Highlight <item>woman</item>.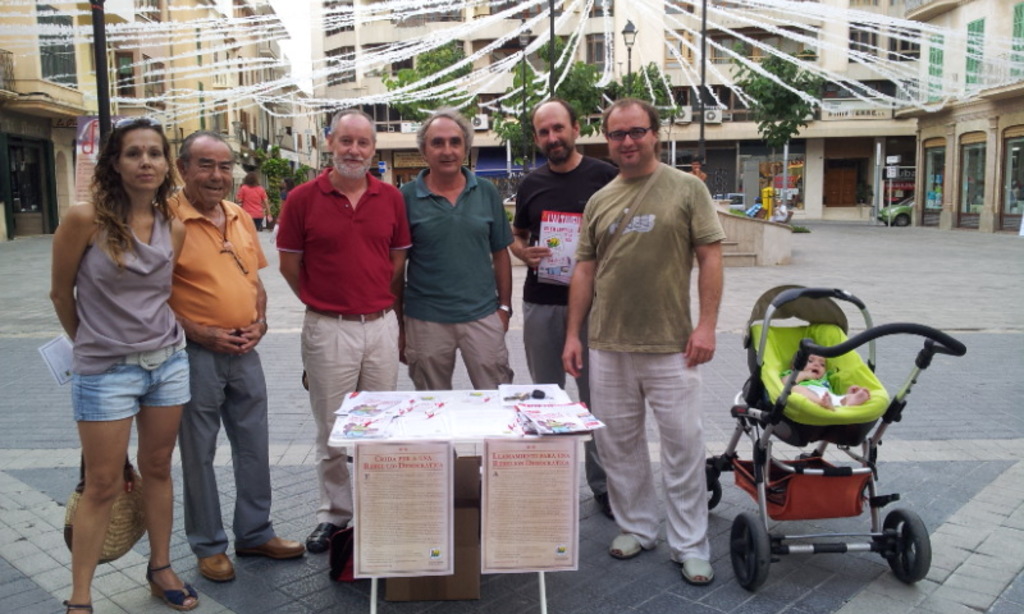
Highlighted region: (42, 115, 219, 606).
